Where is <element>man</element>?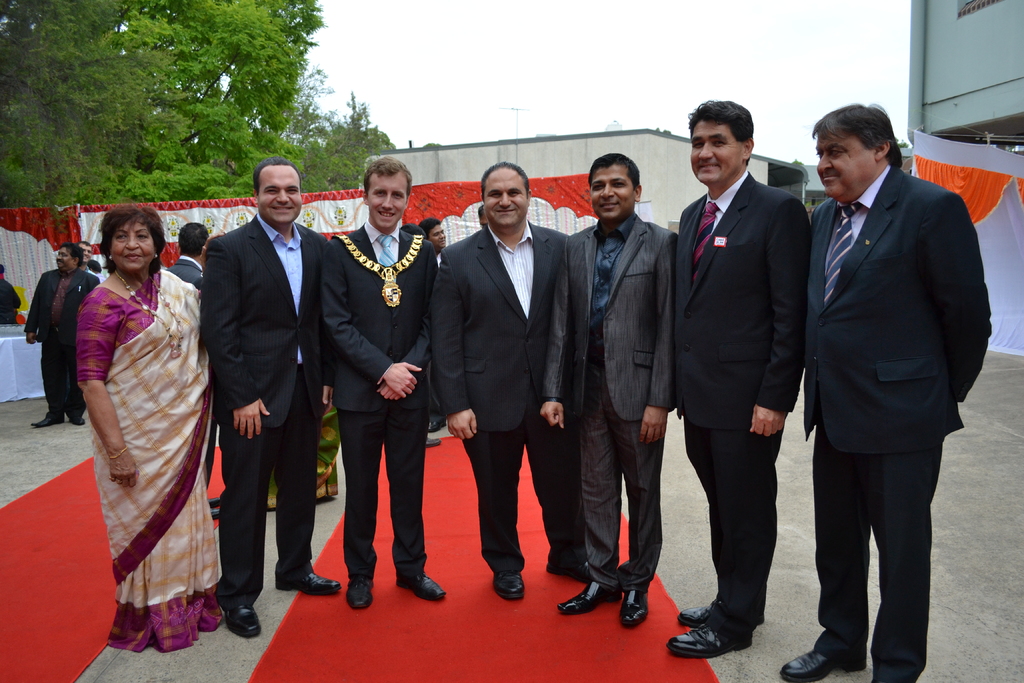
bbox=(674, 99, 814, 659).
